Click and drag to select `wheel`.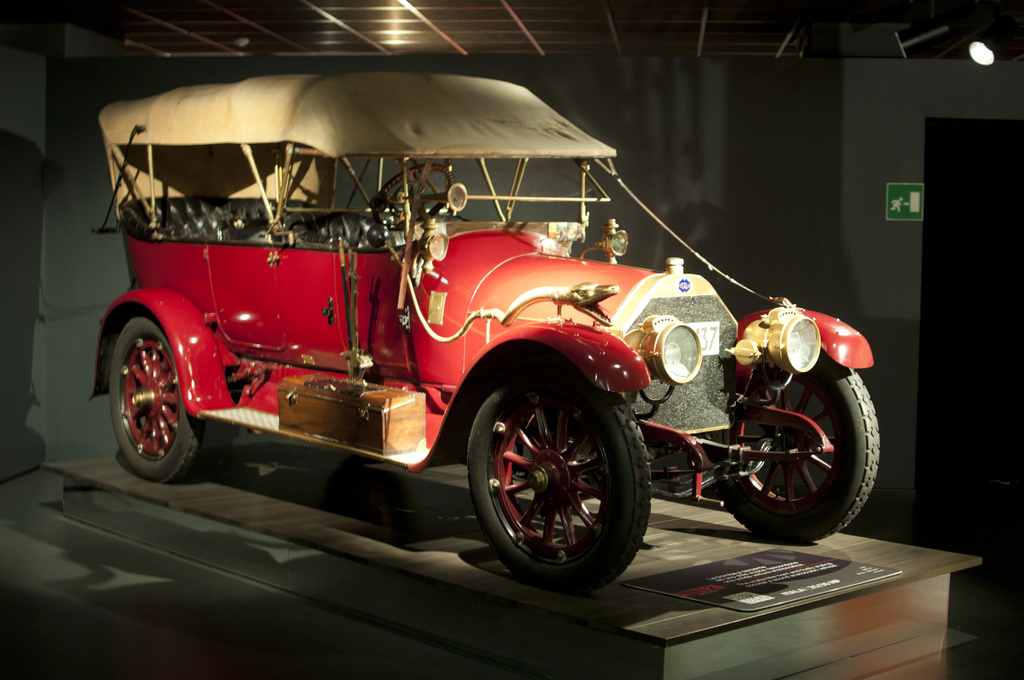
Selection: left=465, top=364, right=646, bottom=586.
